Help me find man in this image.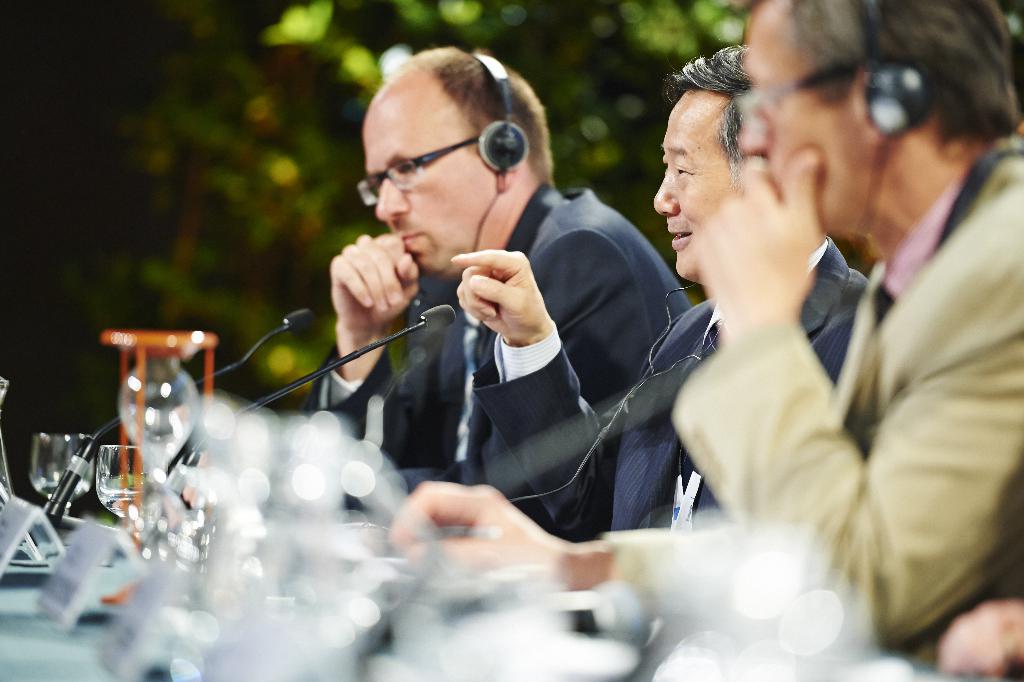
Found it: crop(929, 594, 1023, 681).
